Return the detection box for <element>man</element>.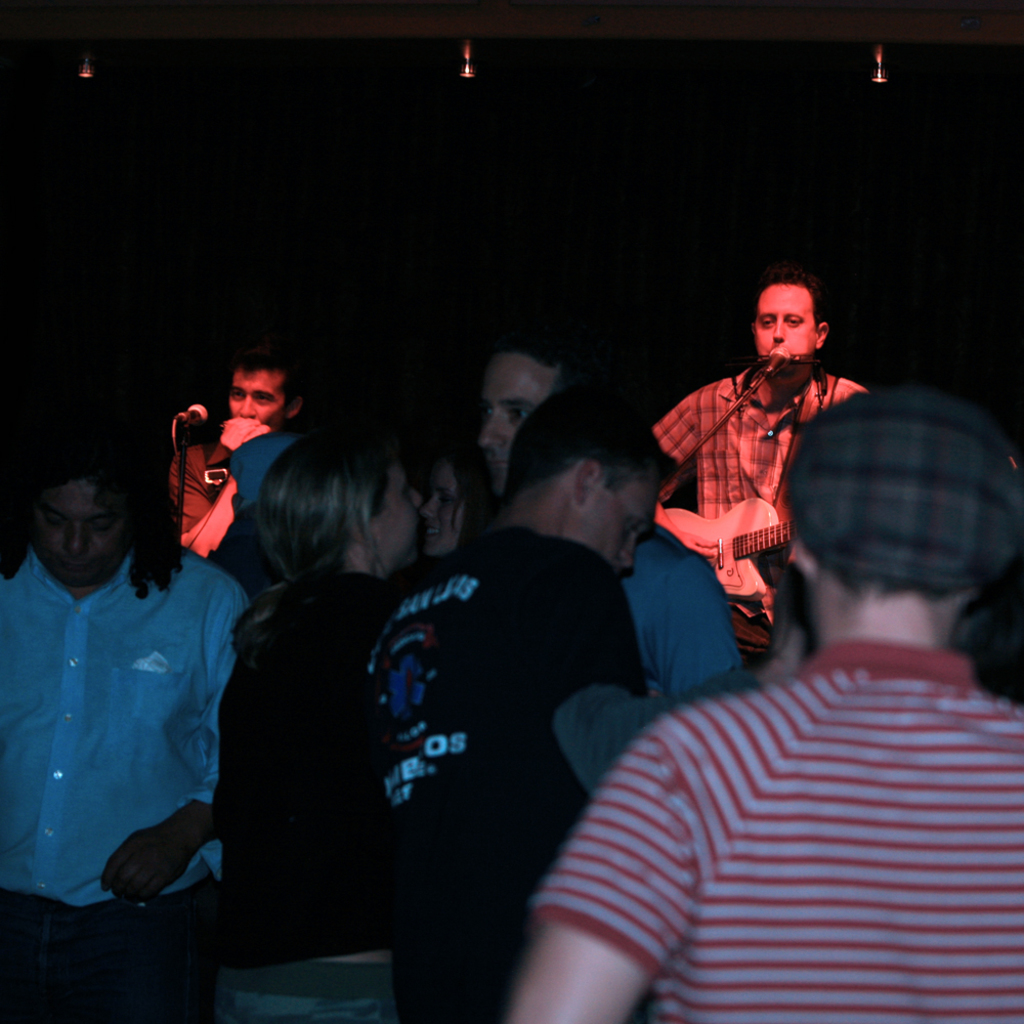
{"x1": 0, "y1": 428, "x2": 249, "y2": 1023}.
